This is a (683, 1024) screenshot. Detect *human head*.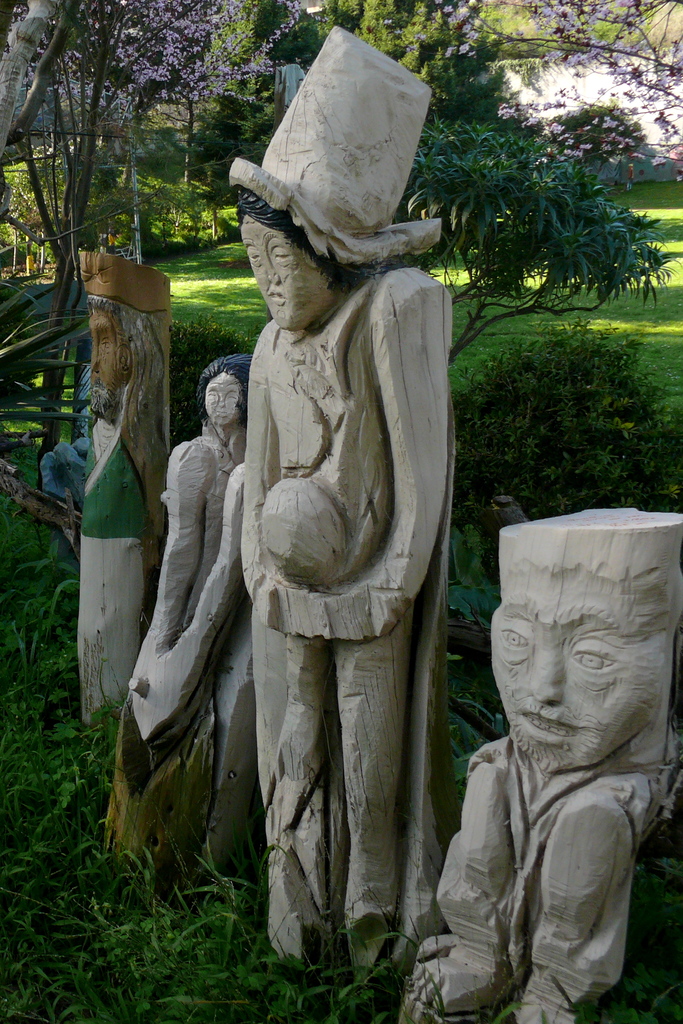
<region>488, 528, 658, 797</region>.
